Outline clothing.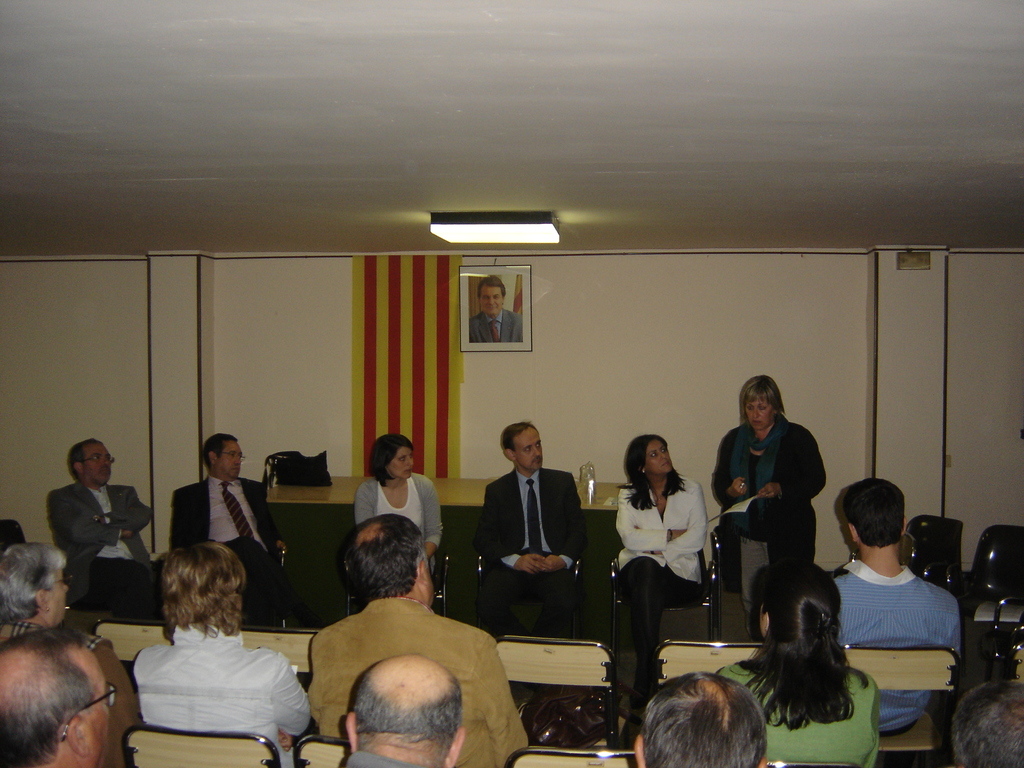
Outline: bbox=[352, 466, 449, 556].
